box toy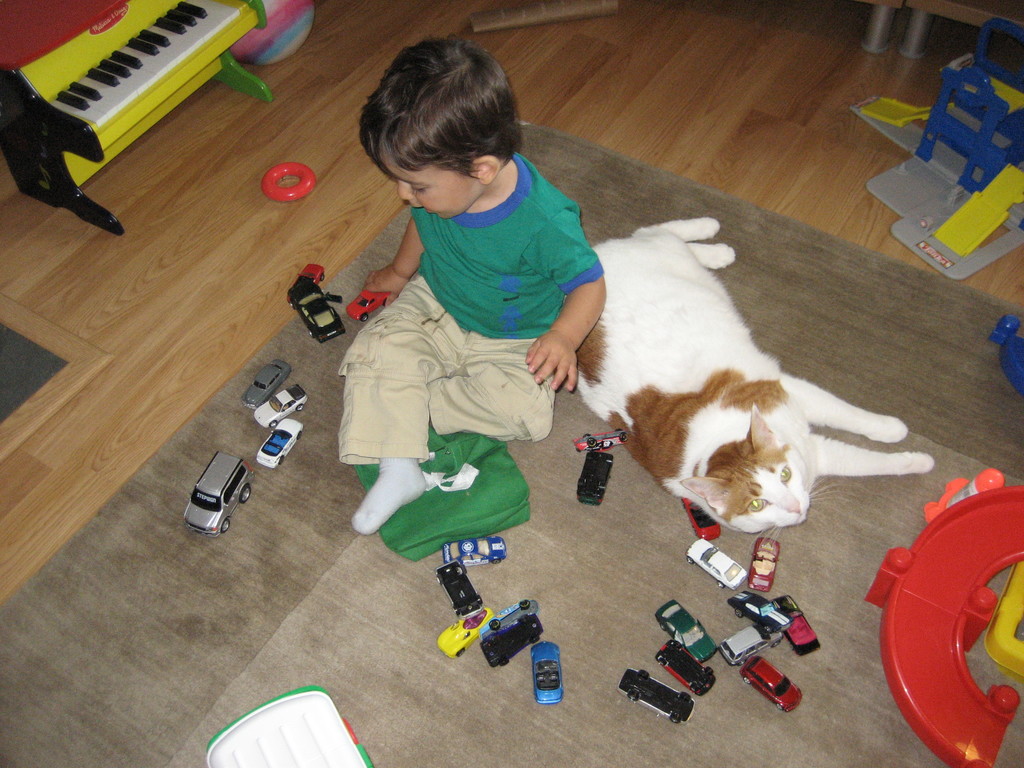
<box>182,448,257,537</box>
